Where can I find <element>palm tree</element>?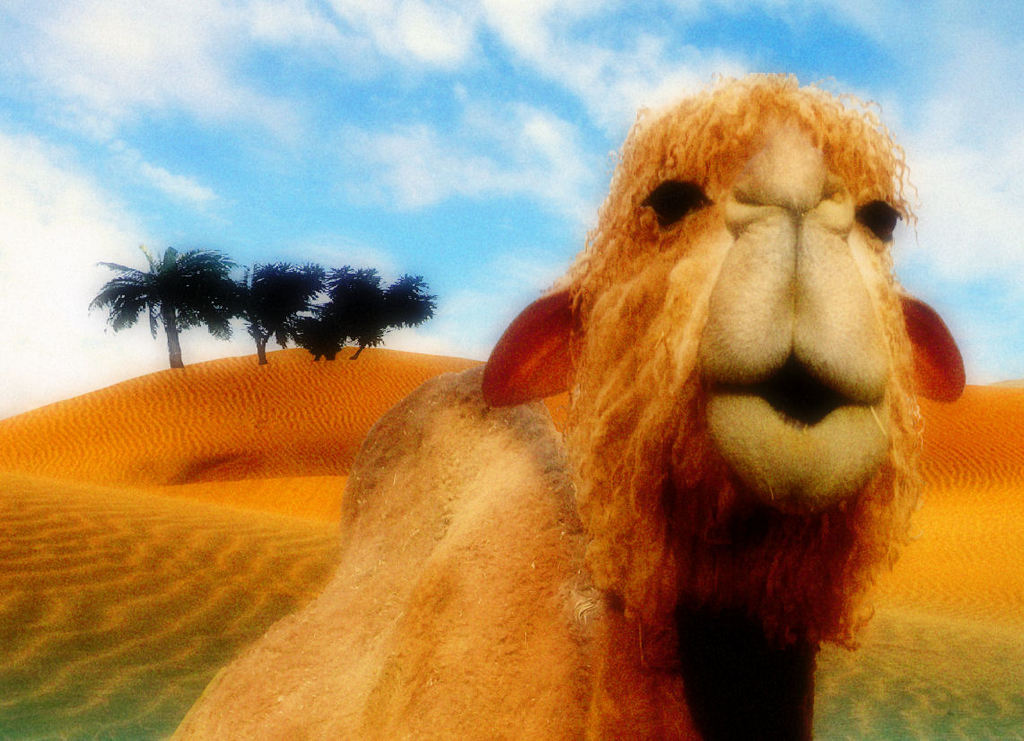
You can find it at [x1=239, y1=263, x2=308, y2=388].
